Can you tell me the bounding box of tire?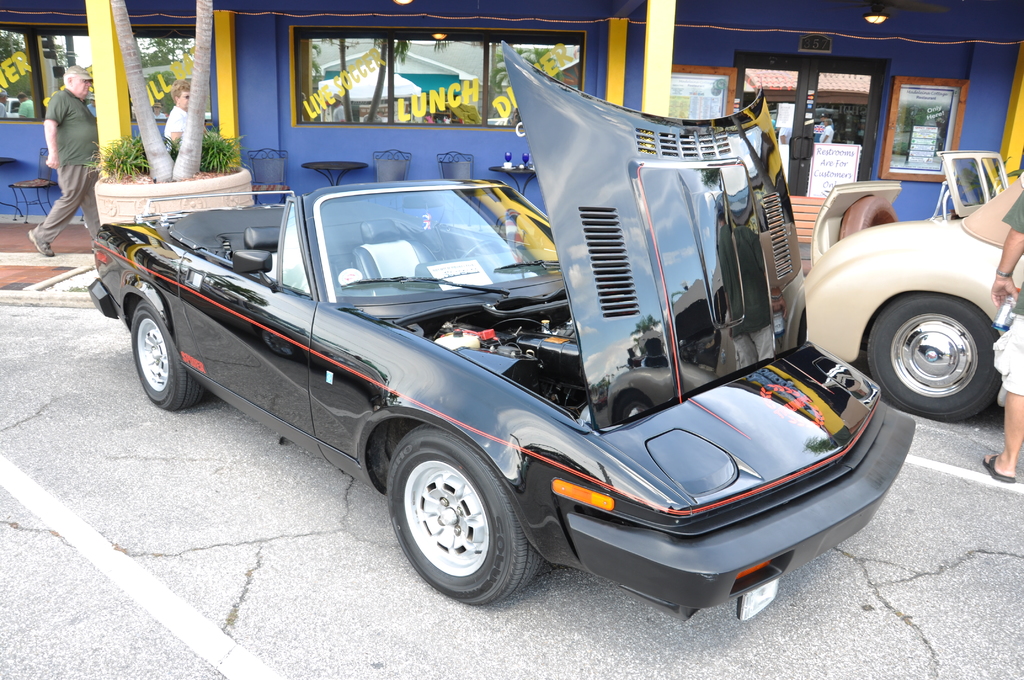
[x1=867, y1=298, x2=1000, y2=421].
